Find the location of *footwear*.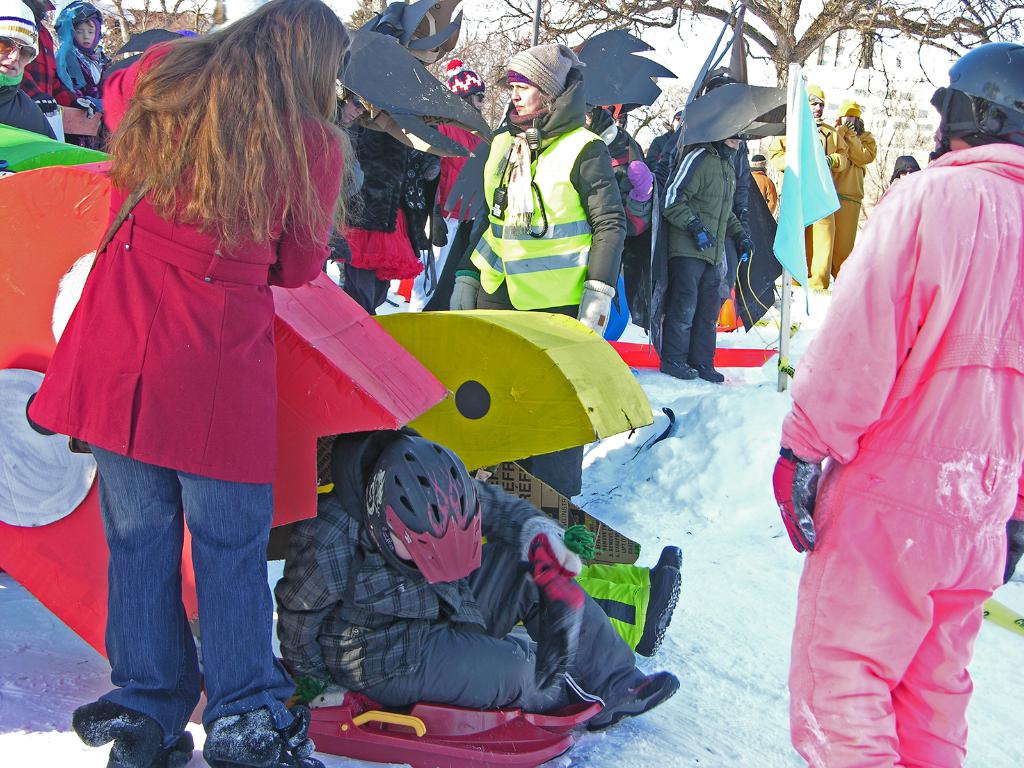
Location: locate(660, 360, 698, 380).
